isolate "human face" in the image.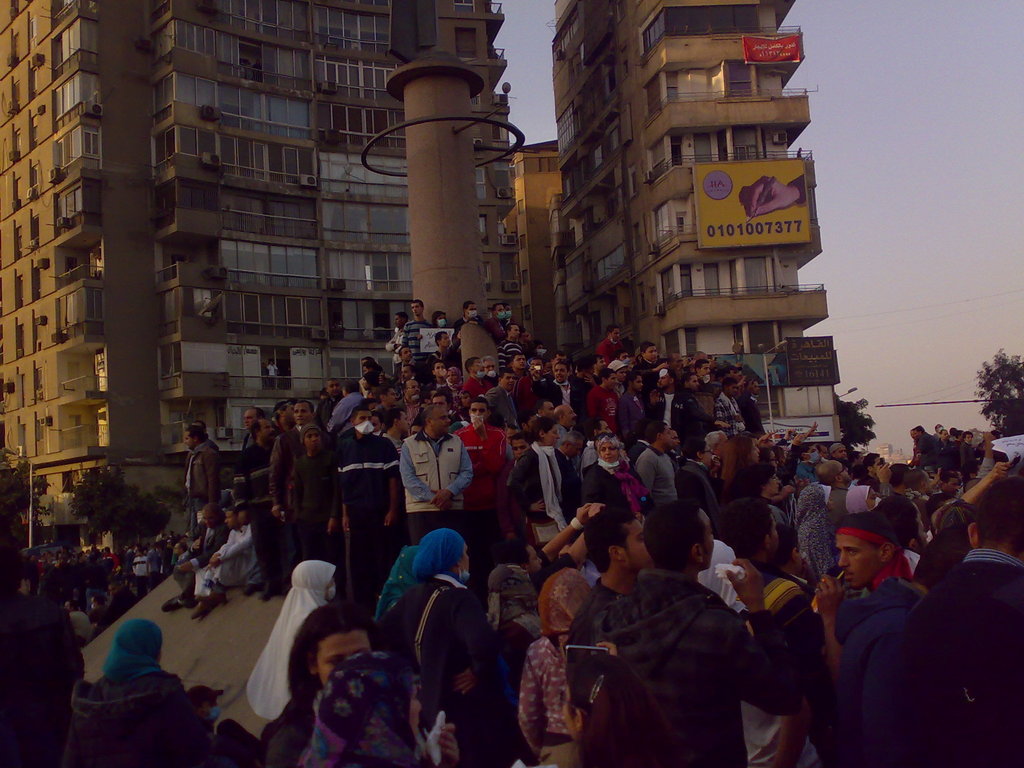
Isolated region: (left=835, top=534, right=881, bottom=588).
